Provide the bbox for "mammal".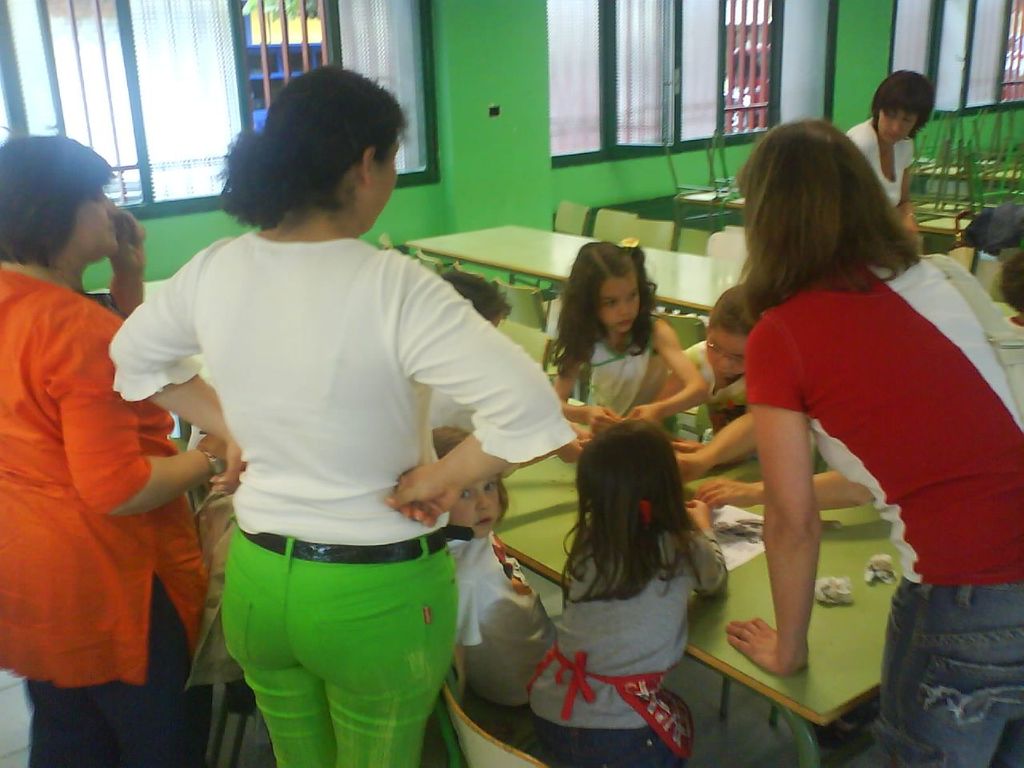
<bbox>426, 269, 506, 433</bbox>.
